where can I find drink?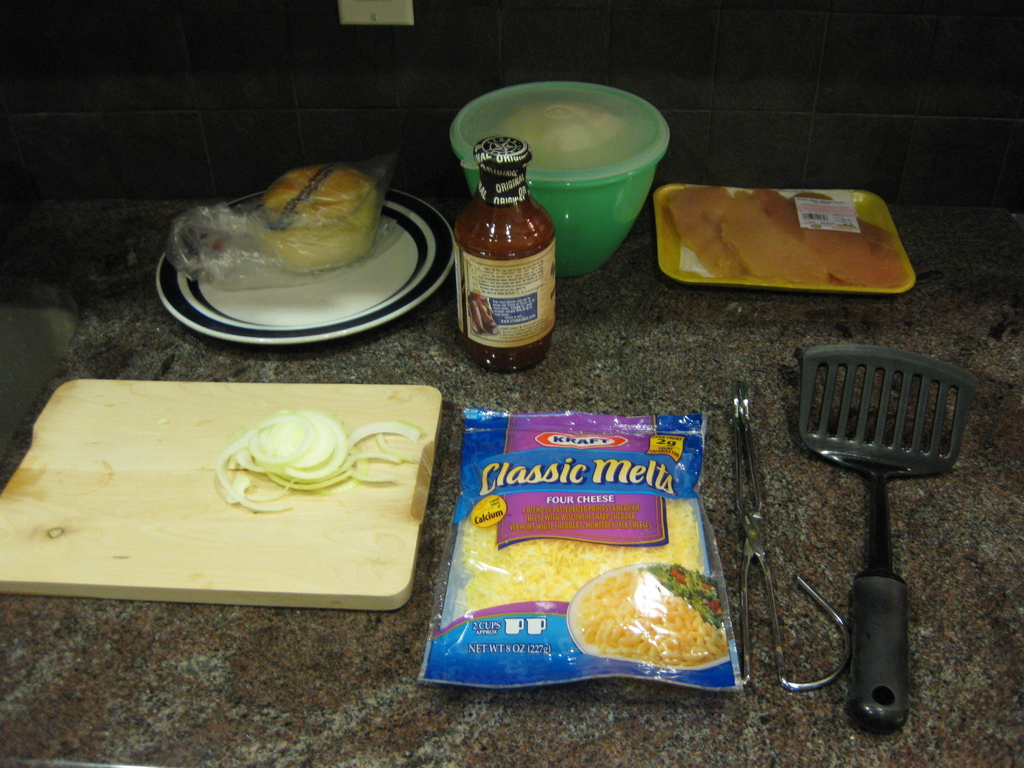
You can find it at pyautogui.locateOnScreen(450, 201, 557, 356).
